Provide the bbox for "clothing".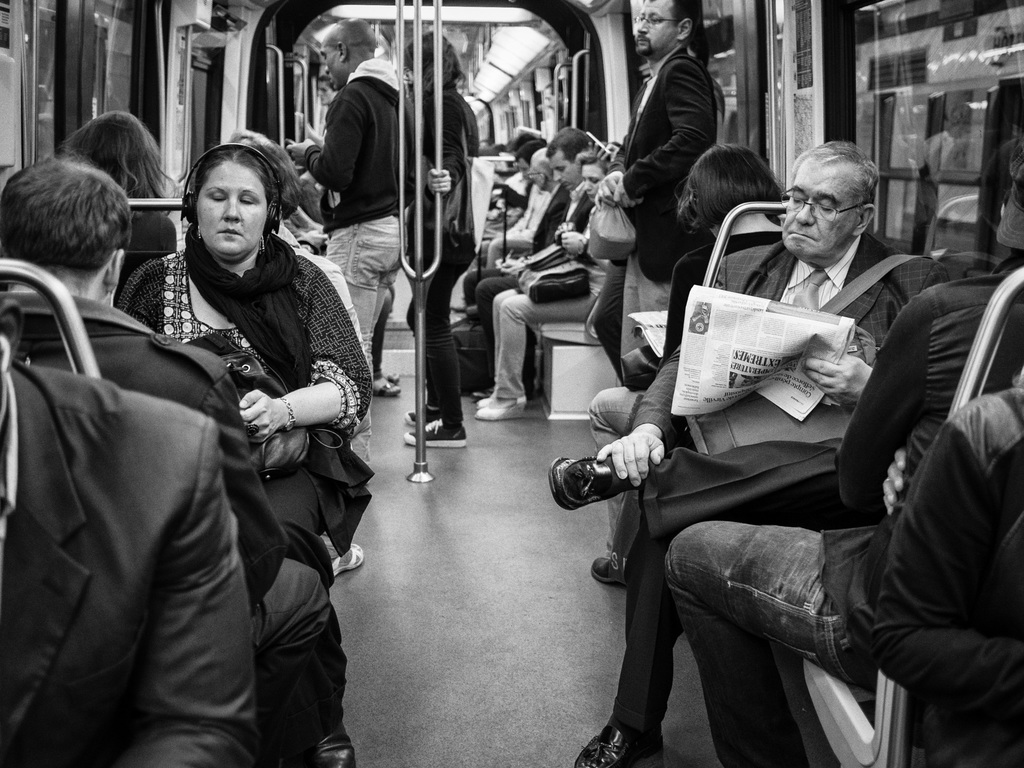
x1=116, y1=246, x2=370, y2=585.
